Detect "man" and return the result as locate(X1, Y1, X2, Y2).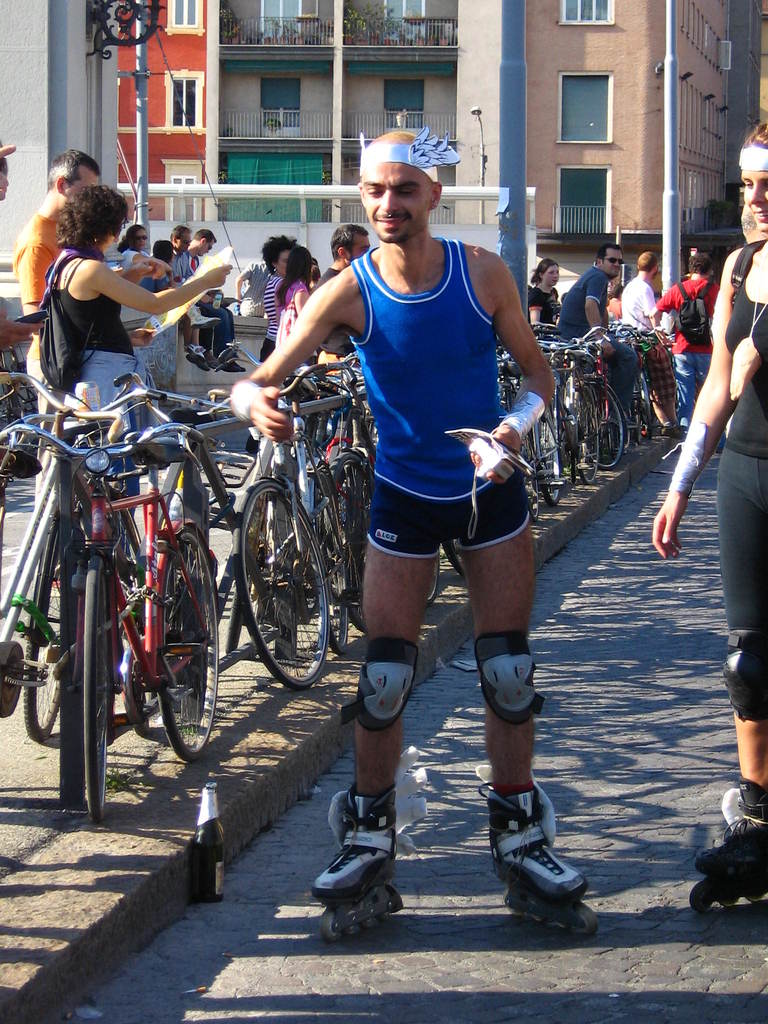
locate(310, 223, 373, 364).
